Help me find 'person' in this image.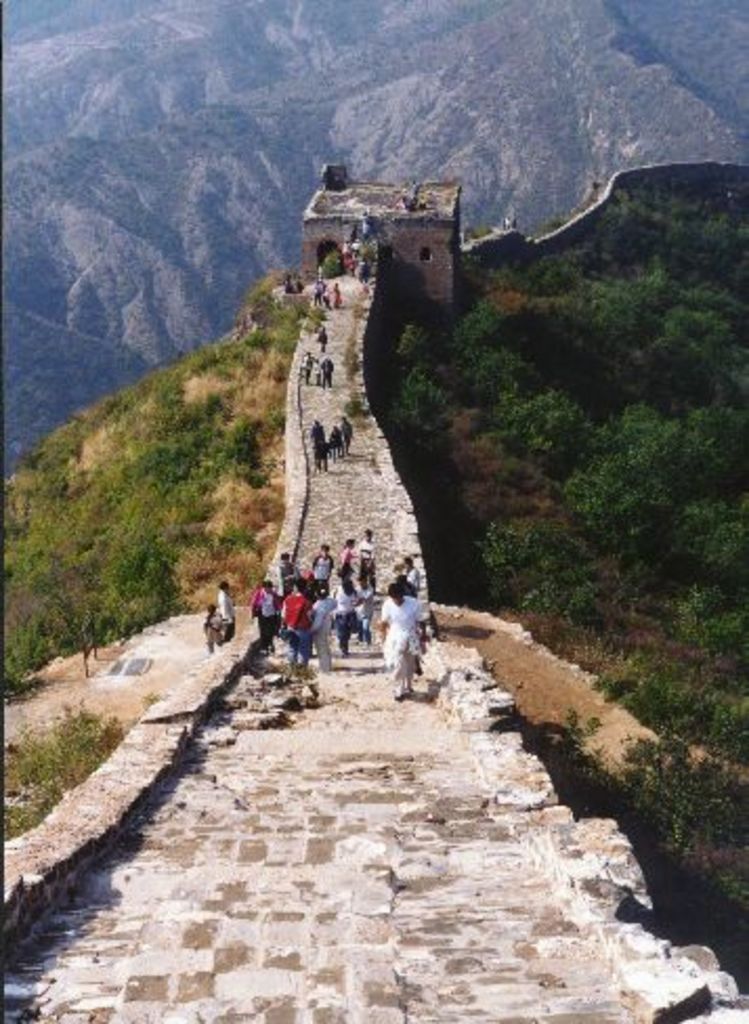
Found it: [left=338, top=535, right=357, bottom=571].
